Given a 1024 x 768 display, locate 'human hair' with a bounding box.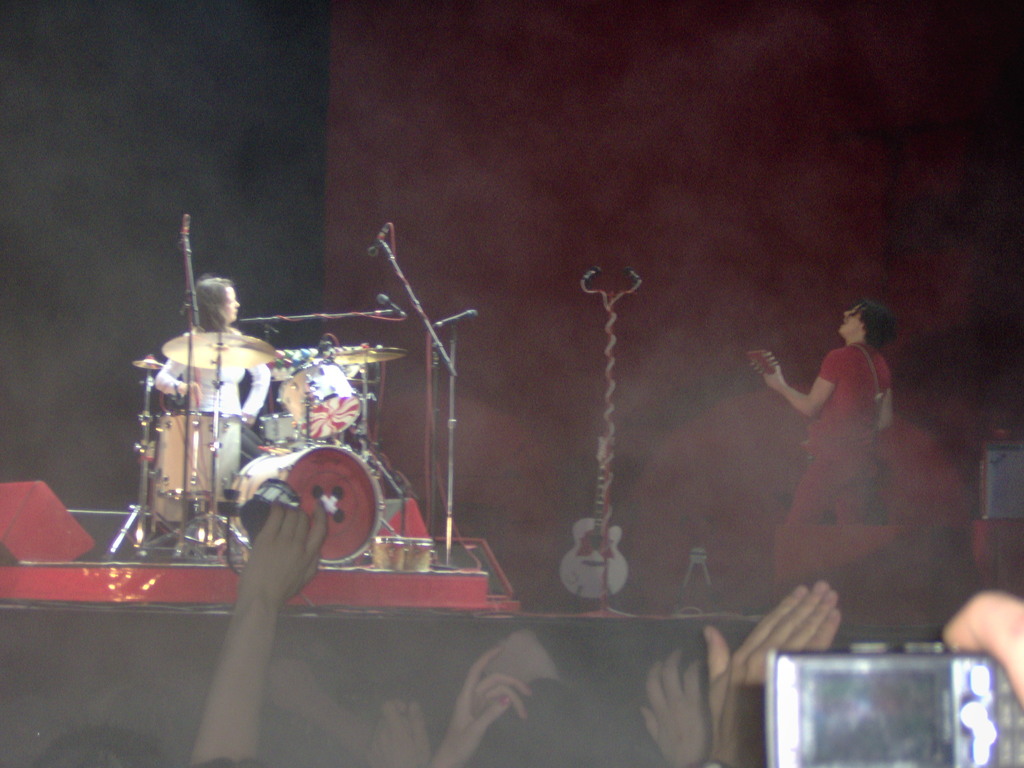
Located: 475/678/626/767.
